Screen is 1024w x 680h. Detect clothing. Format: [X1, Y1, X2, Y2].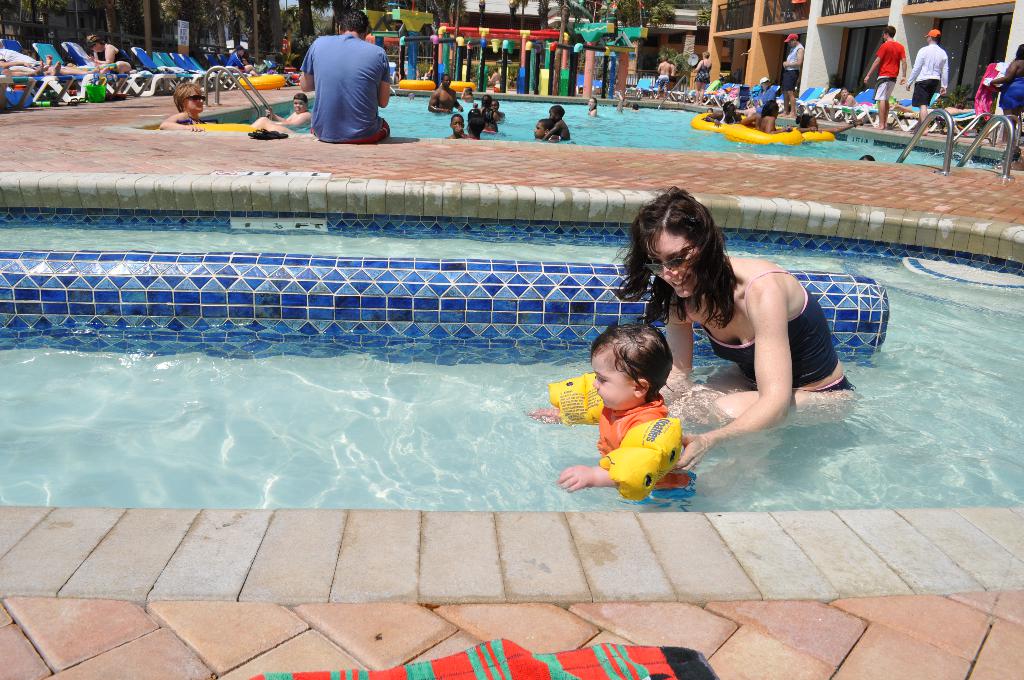
[909, 44, 950, 108].
